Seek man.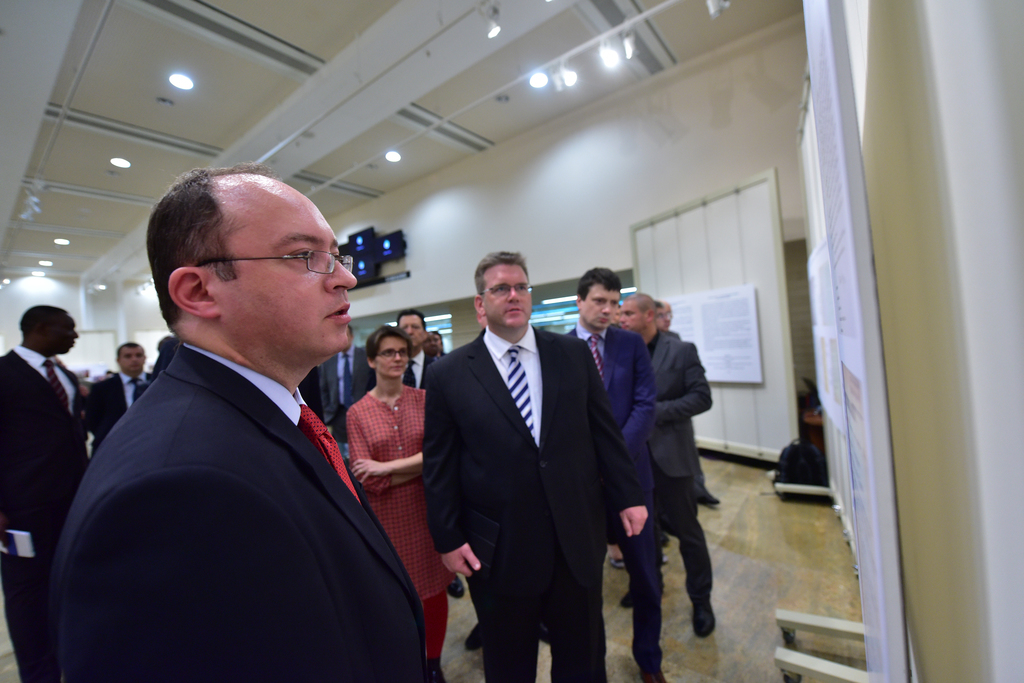
[423, 331, 438, 363].
